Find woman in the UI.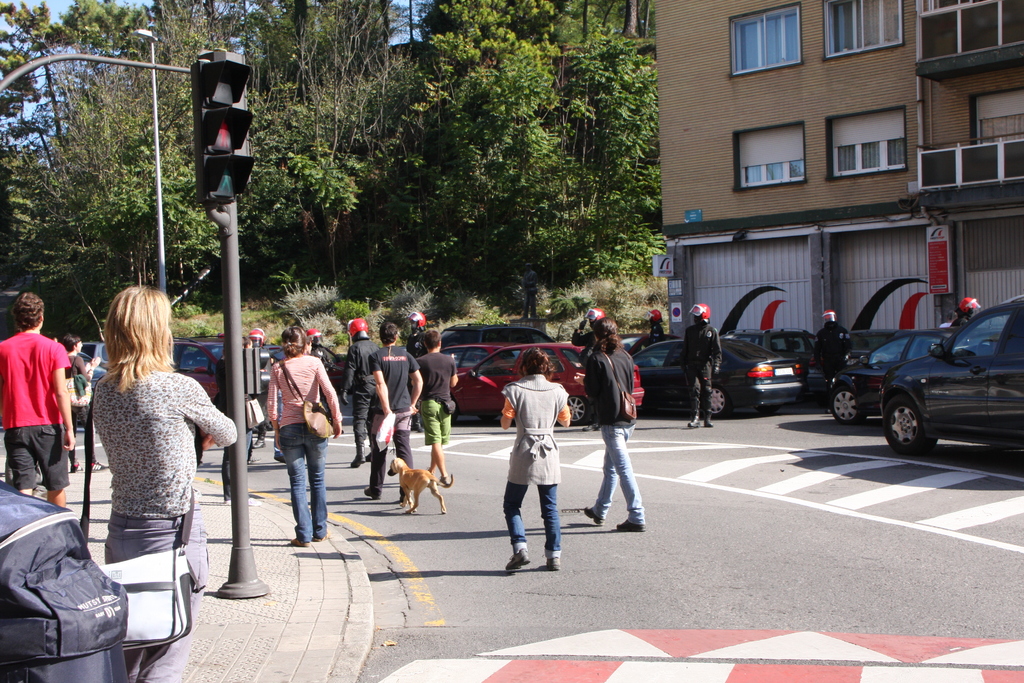
UI element at 266:327:341:548.
